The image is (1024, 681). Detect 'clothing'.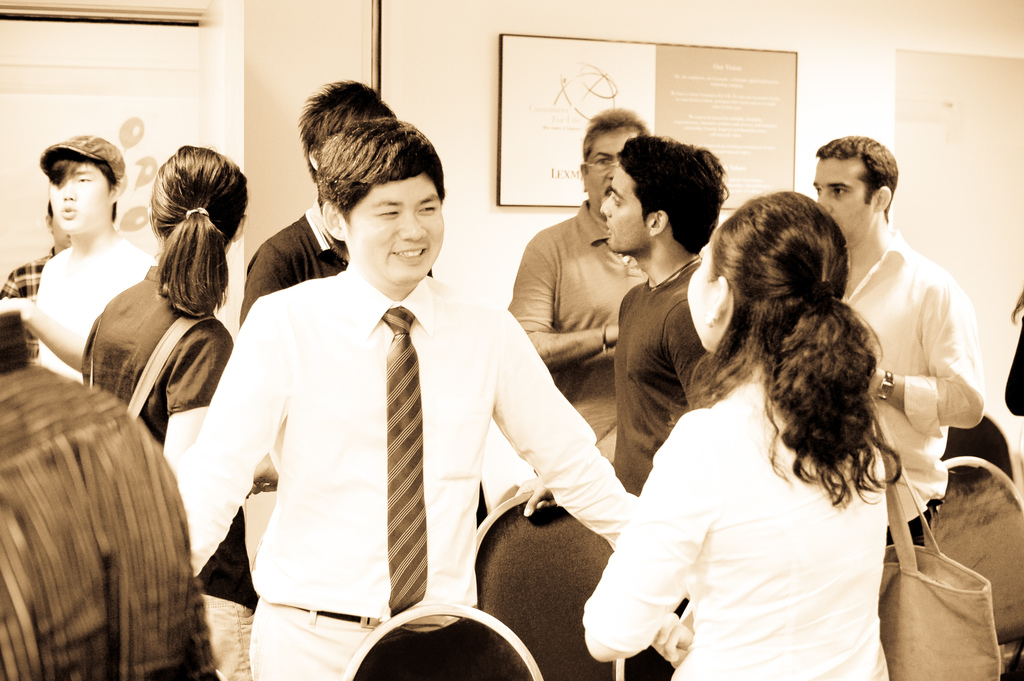
Detection: <region>582, 370, 891, 680</region>.
